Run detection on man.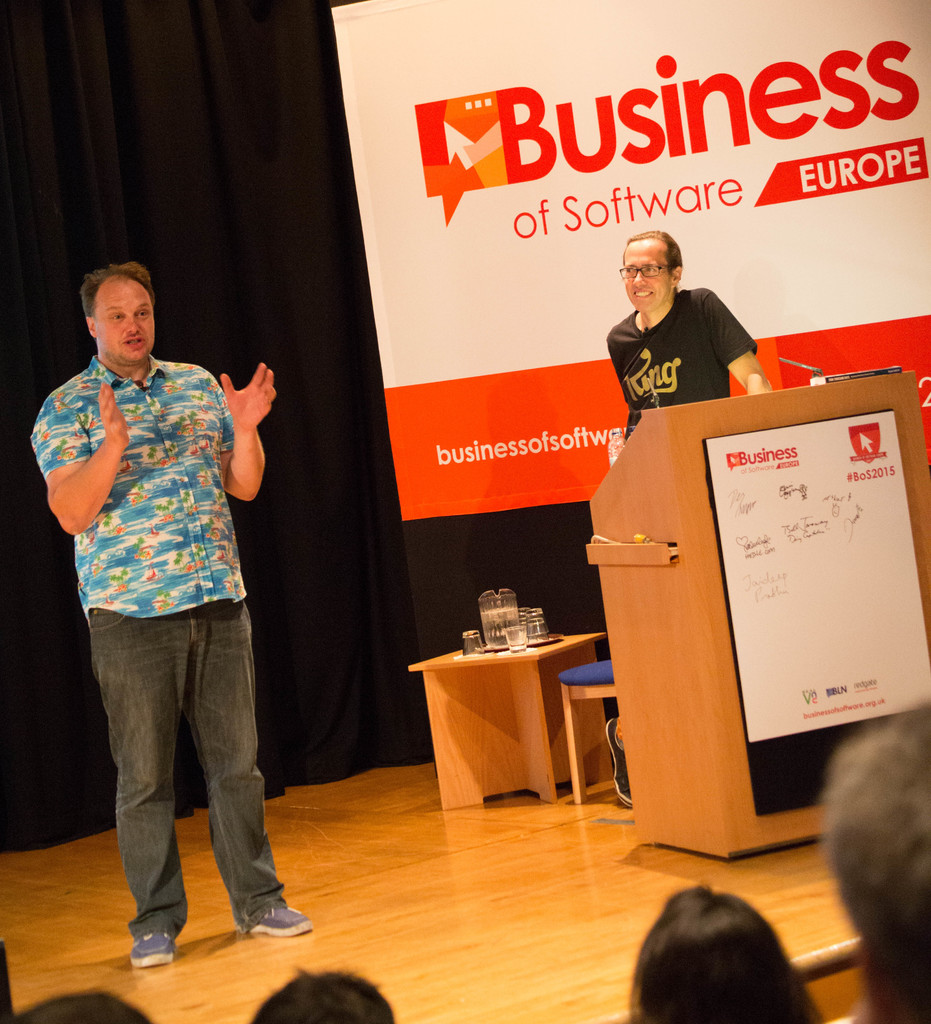
Result: region(600, 226, 779, 470).
